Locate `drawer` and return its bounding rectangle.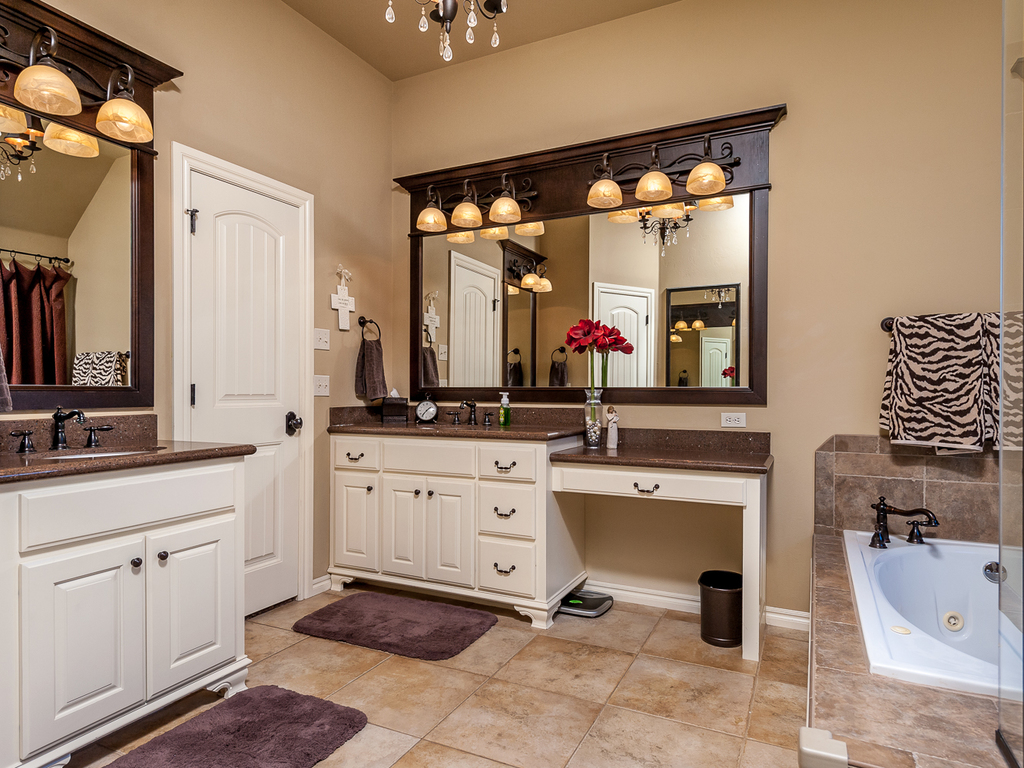
<region>559, 468, 747, 506</region>.
